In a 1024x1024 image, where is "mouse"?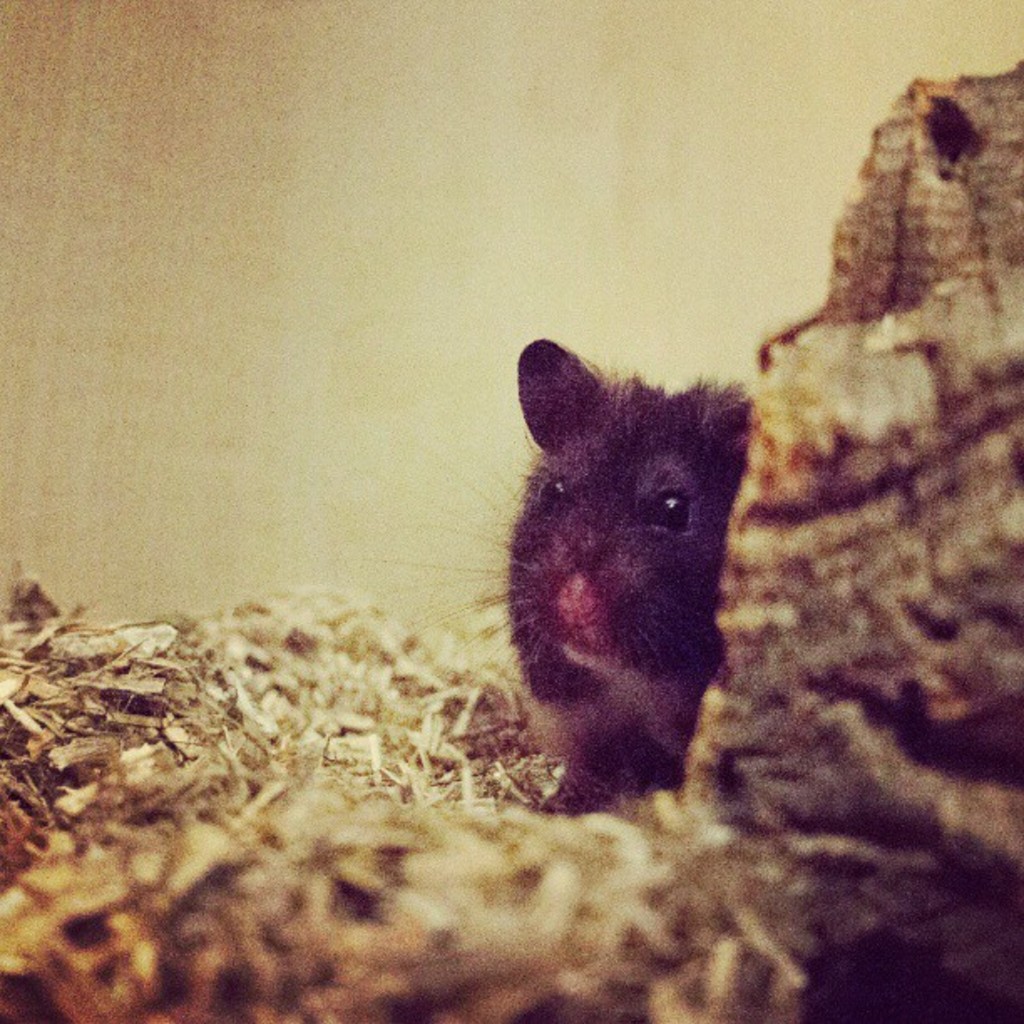
{"x1": 400, "y1": 331, "x2": 750, "y2": 783}.
